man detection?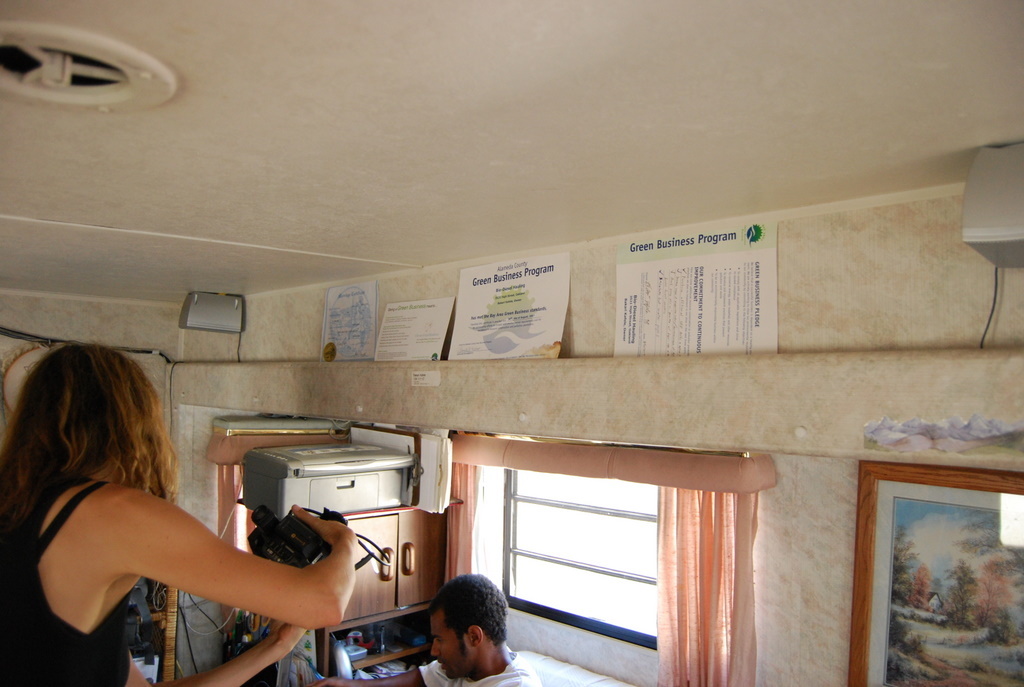
bbox(394, 584, 486, 680)
